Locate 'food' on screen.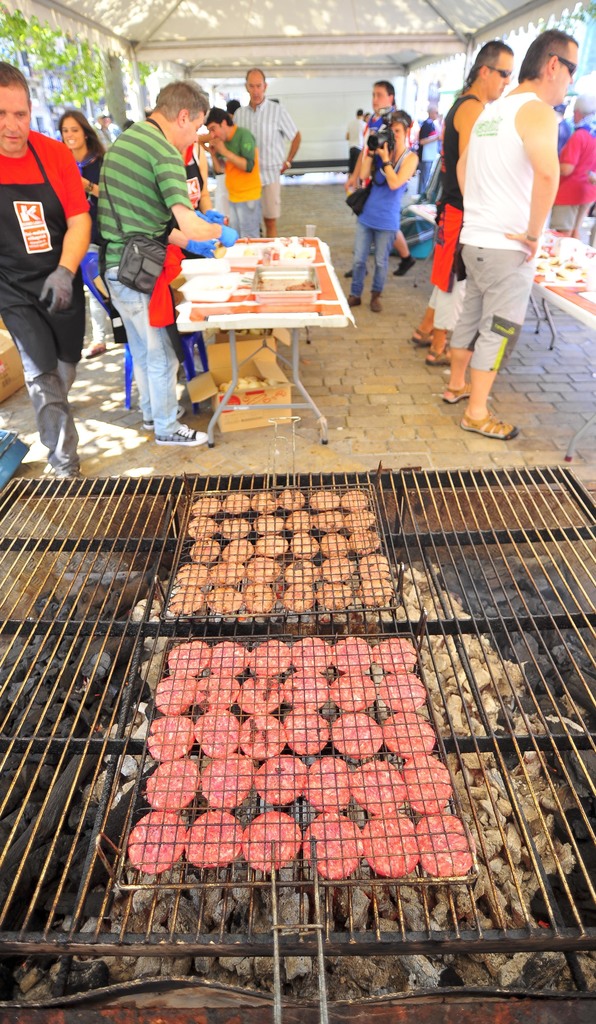
On screen at [x1=167, y1=640, x2=210, y2=673].
